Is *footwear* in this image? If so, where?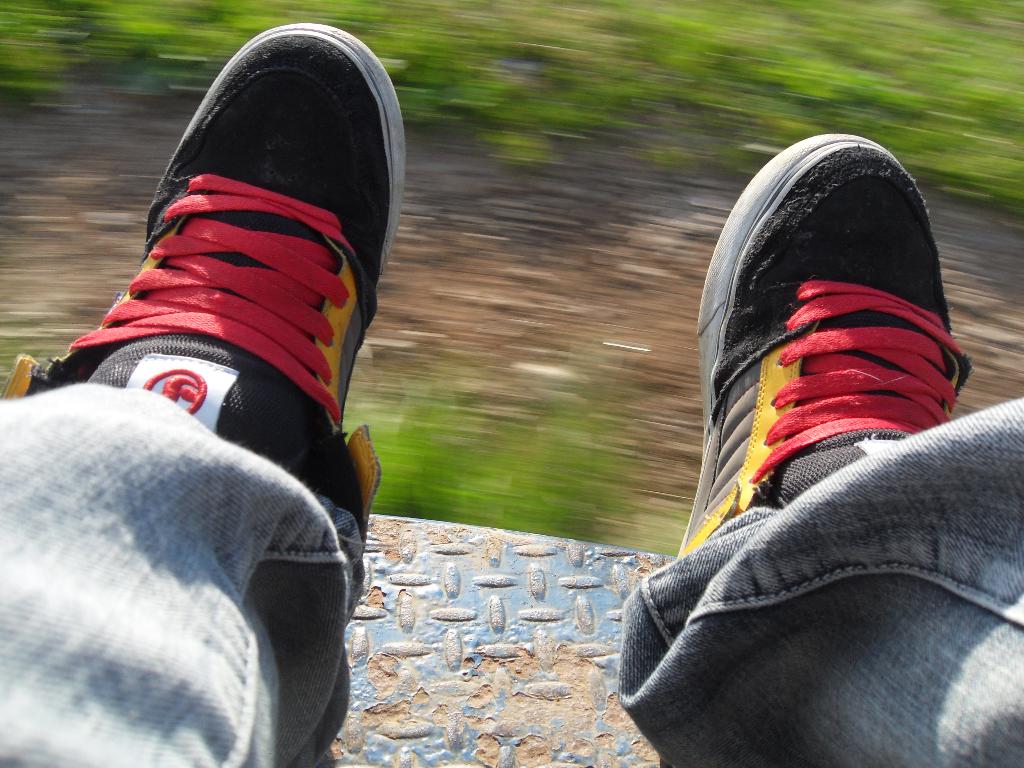
Yes, at [675,135,970,561].
